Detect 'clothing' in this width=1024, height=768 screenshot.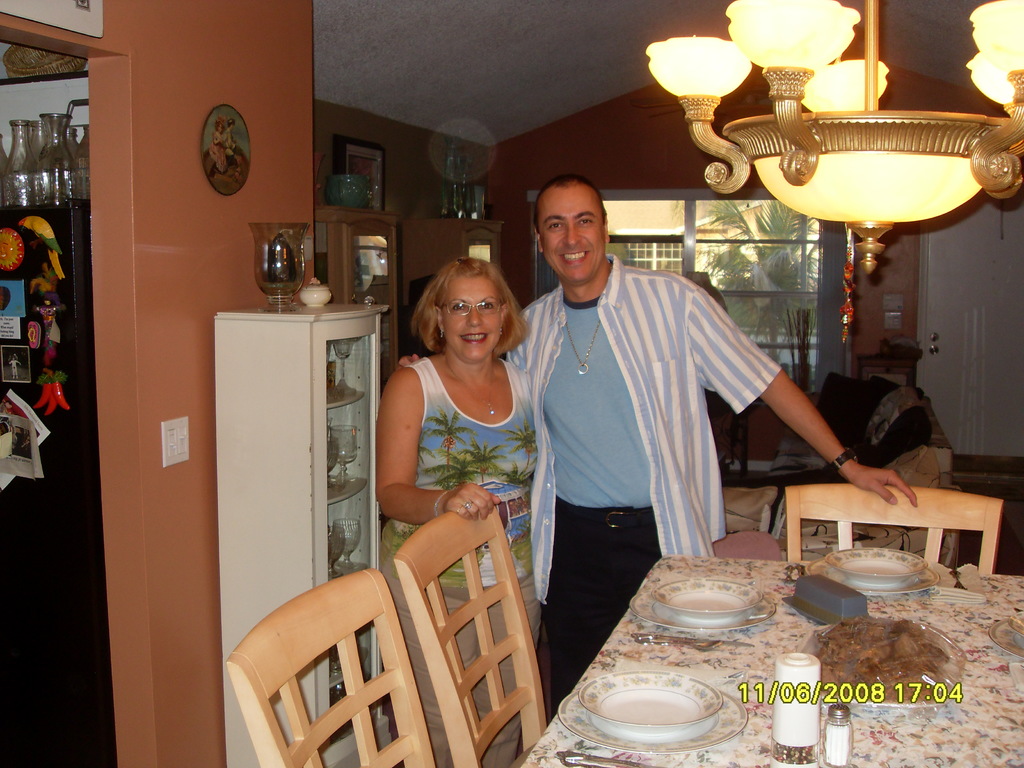
Detection: [left=384, top=344, right=540, bottom=766].
